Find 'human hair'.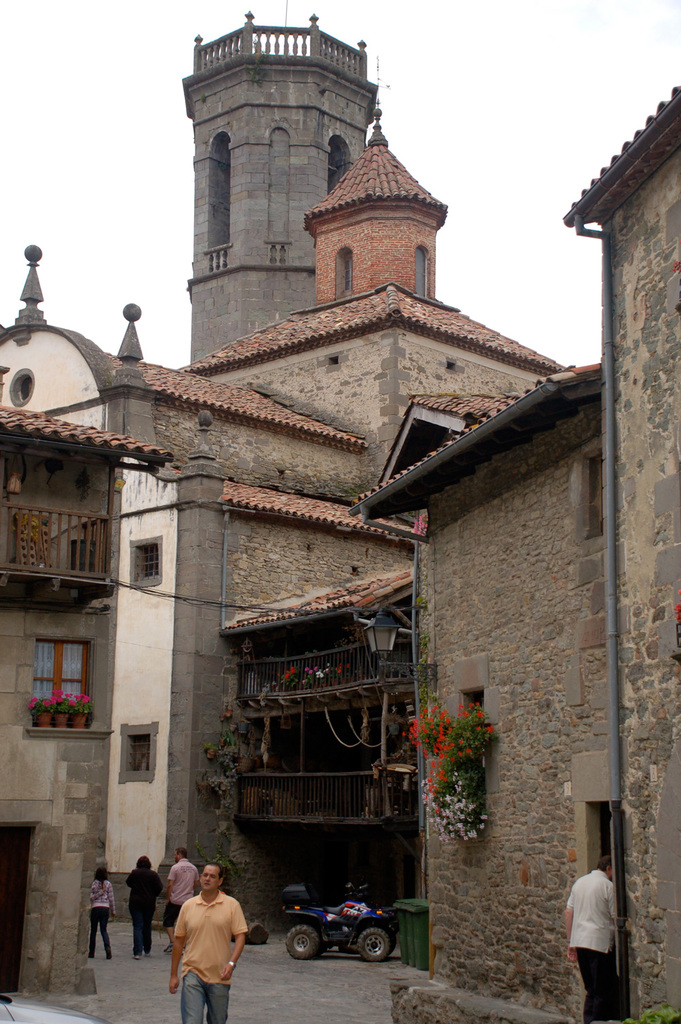
select_region(175, 846, 186, 857).
